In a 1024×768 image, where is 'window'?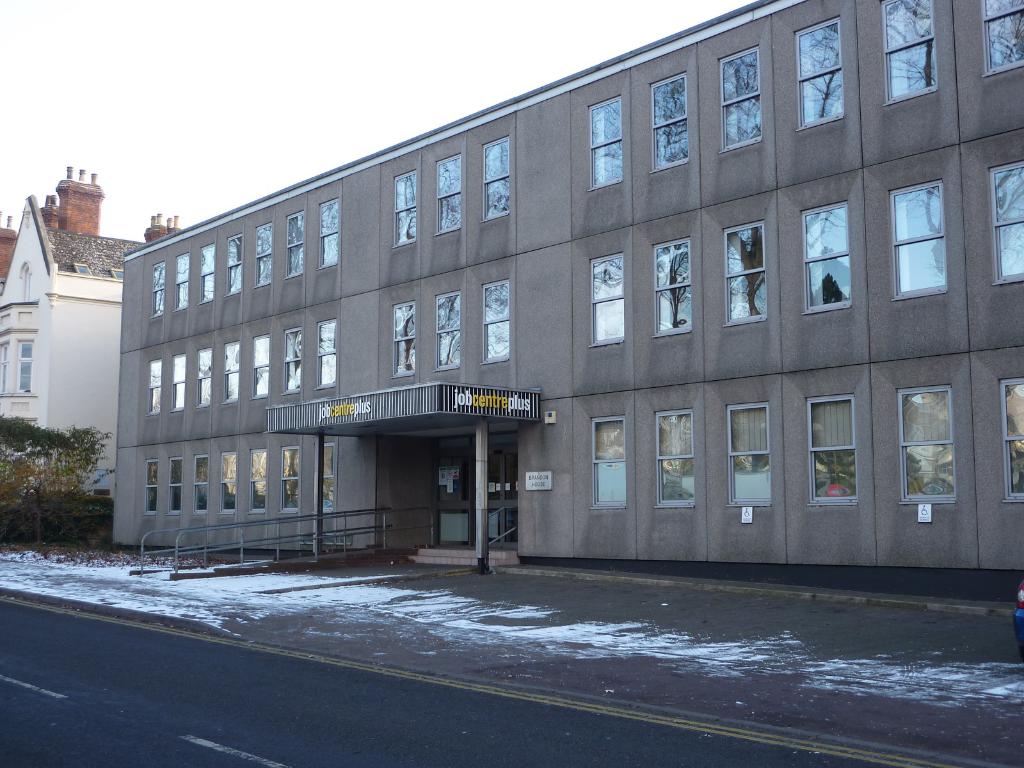
rect(221, 342, 240, 401).
